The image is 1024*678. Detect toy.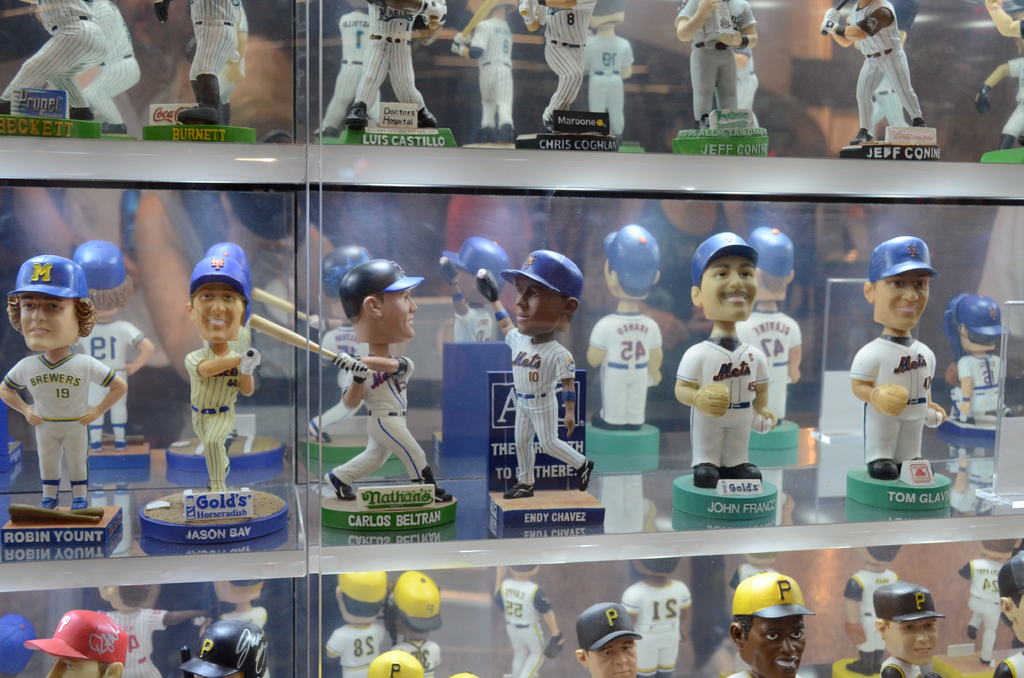
Detection: 365,648,483,677.
